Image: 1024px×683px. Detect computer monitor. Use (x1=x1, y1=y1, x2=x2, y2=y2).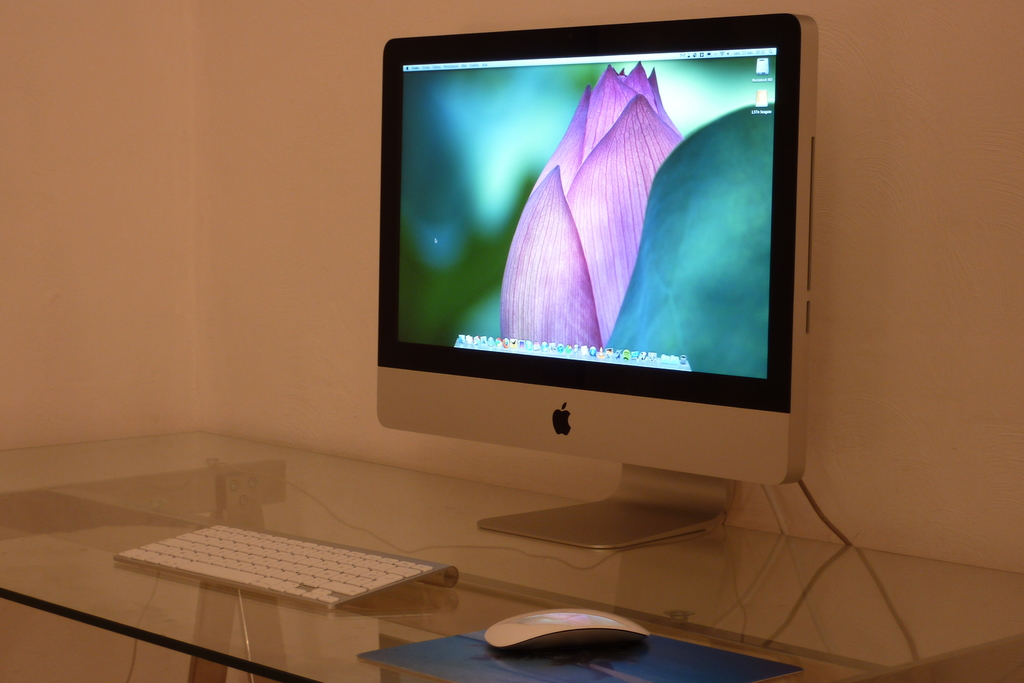
(x1=364, y1=4, x2=806, y2=518).
